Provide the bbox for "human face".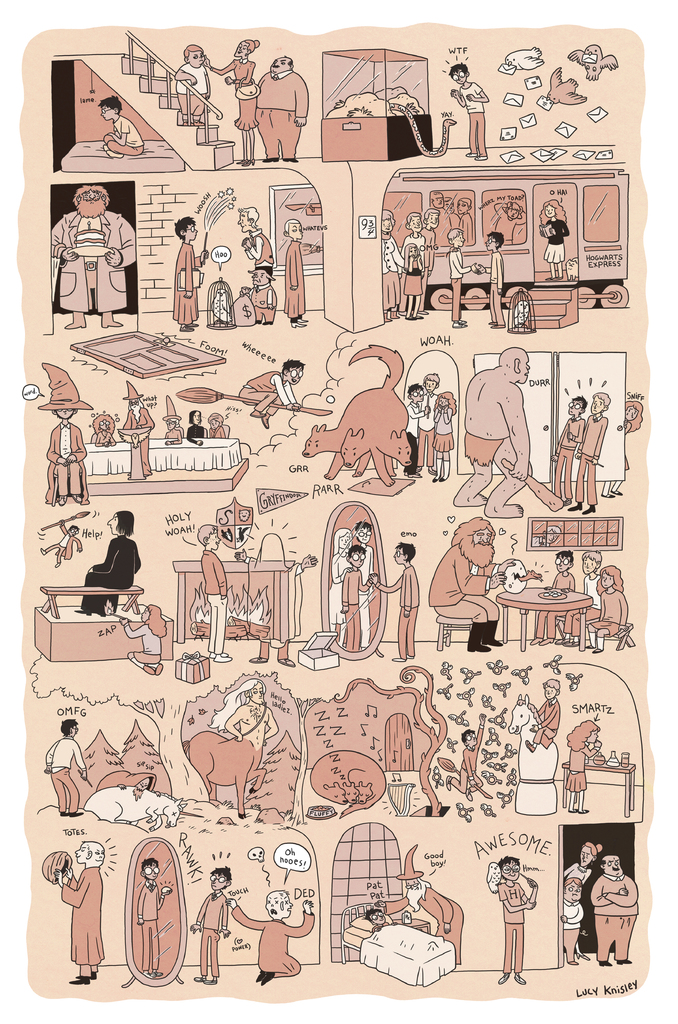
rect(251, 266, 263, 284).
